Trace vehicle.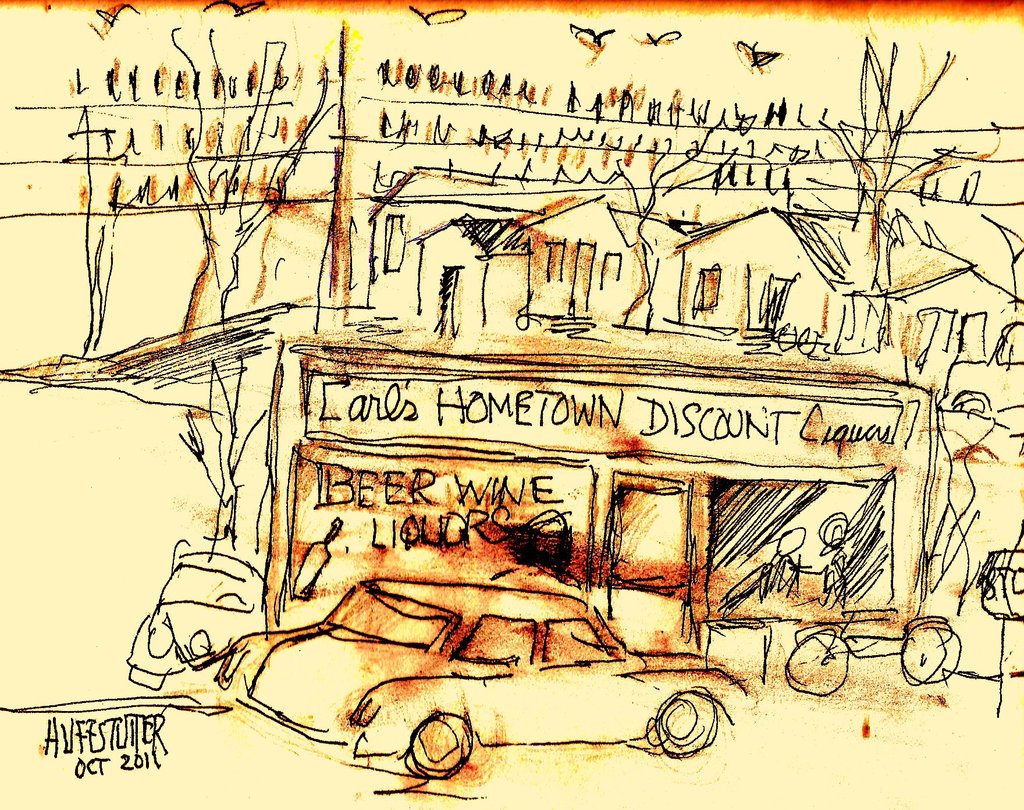
Traced to bbox=(246, 554, 794, 784).
